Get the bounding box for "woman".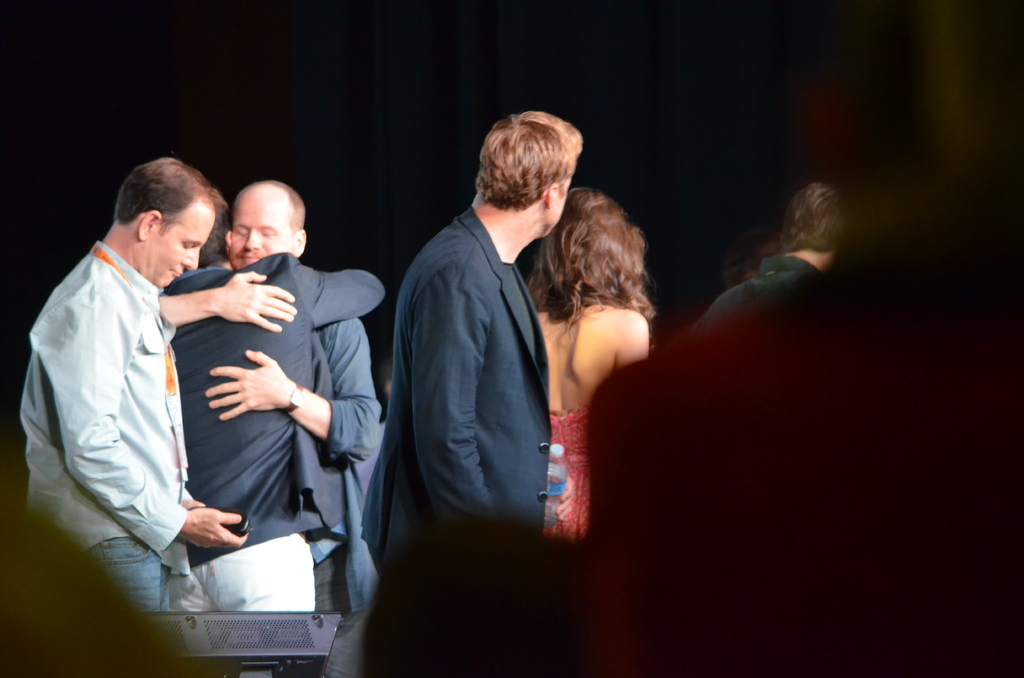
region(502, 120, 675, 556).
